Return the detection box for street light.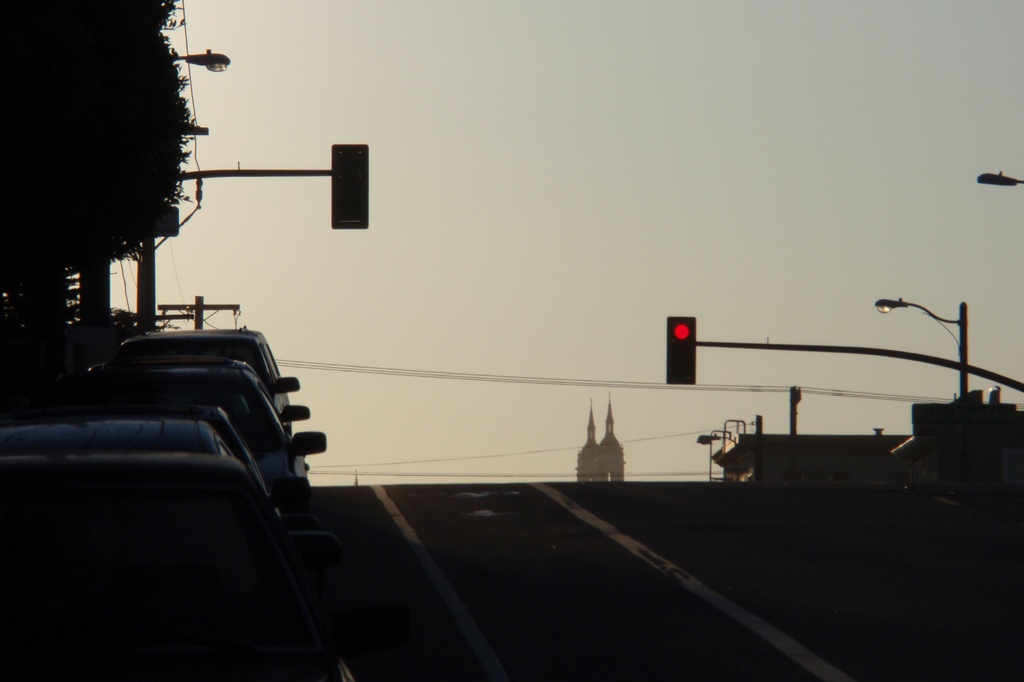
[970,169,1023,190].
